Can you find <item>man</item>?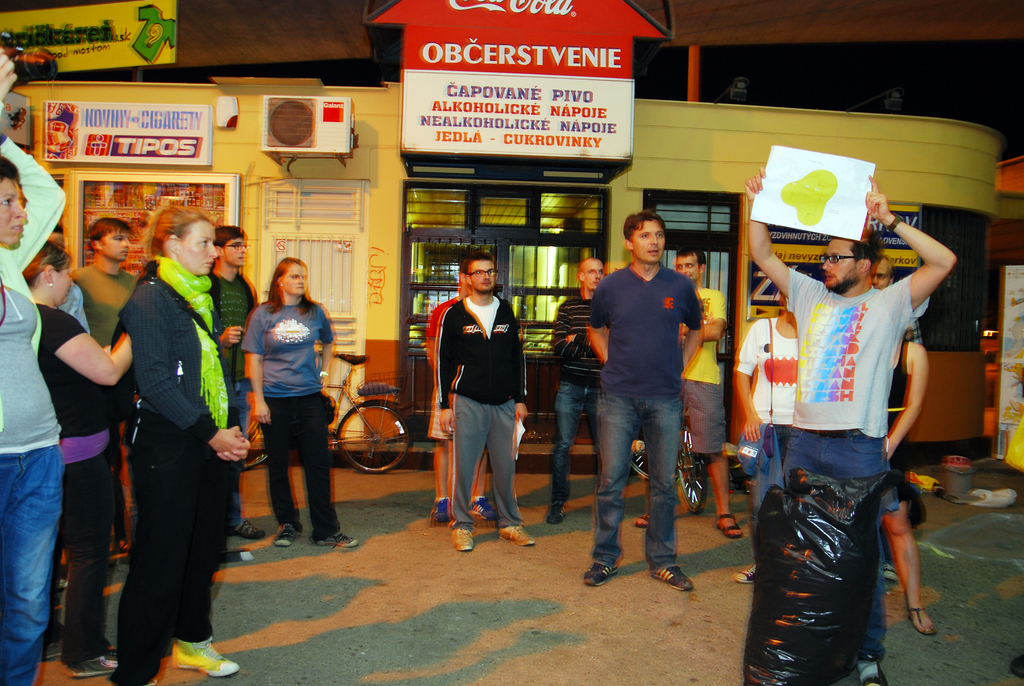
Yes, bounding box: pyautogui.locateOnScreen(433, 252, 534, 555).
